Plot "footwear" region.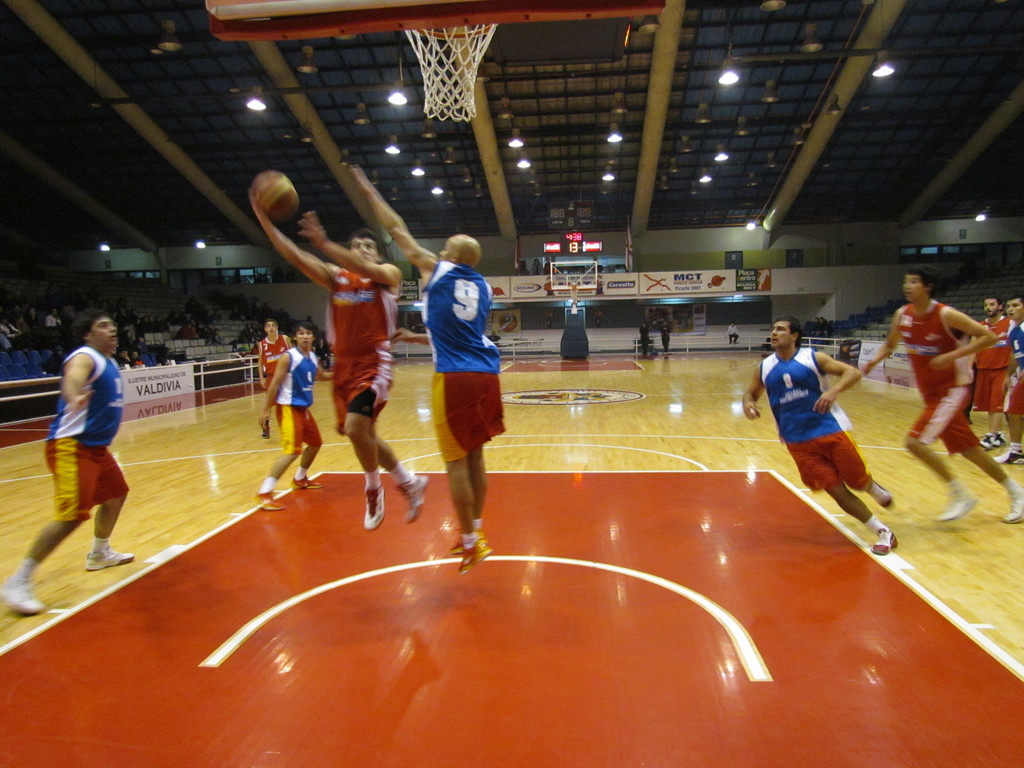
Plotted at {"x1": 394, "y1": 468, "x2": 430, "y2": 524}.
